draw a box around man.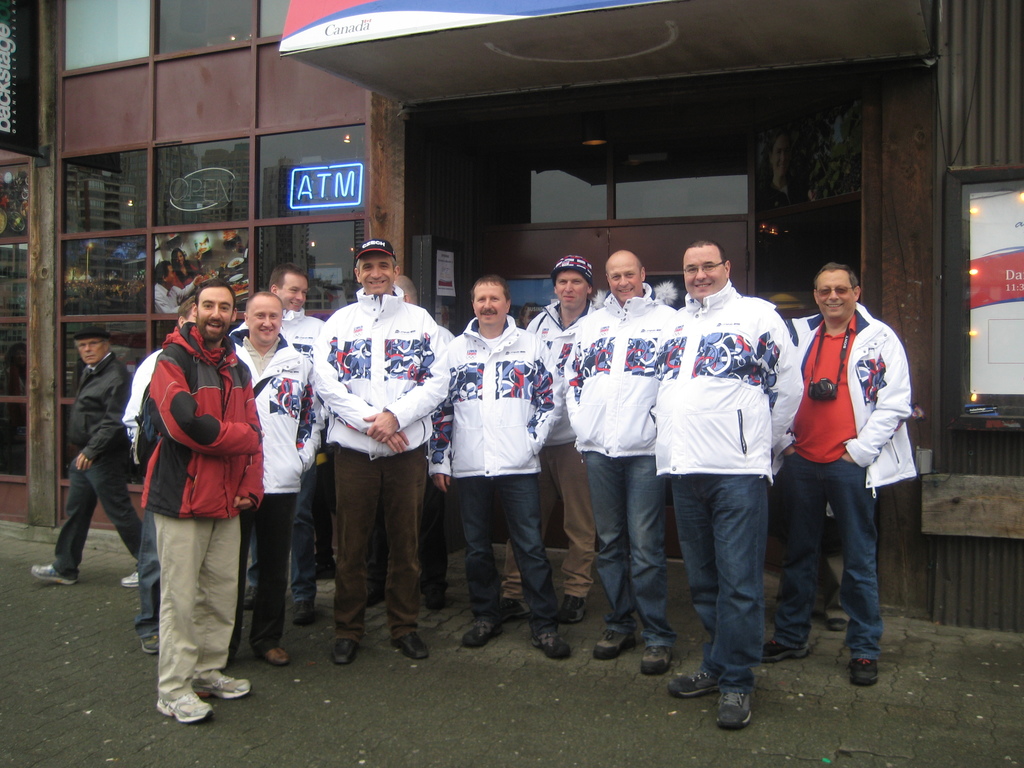
[x1=29, y1=322, x2=144, y2=590].
